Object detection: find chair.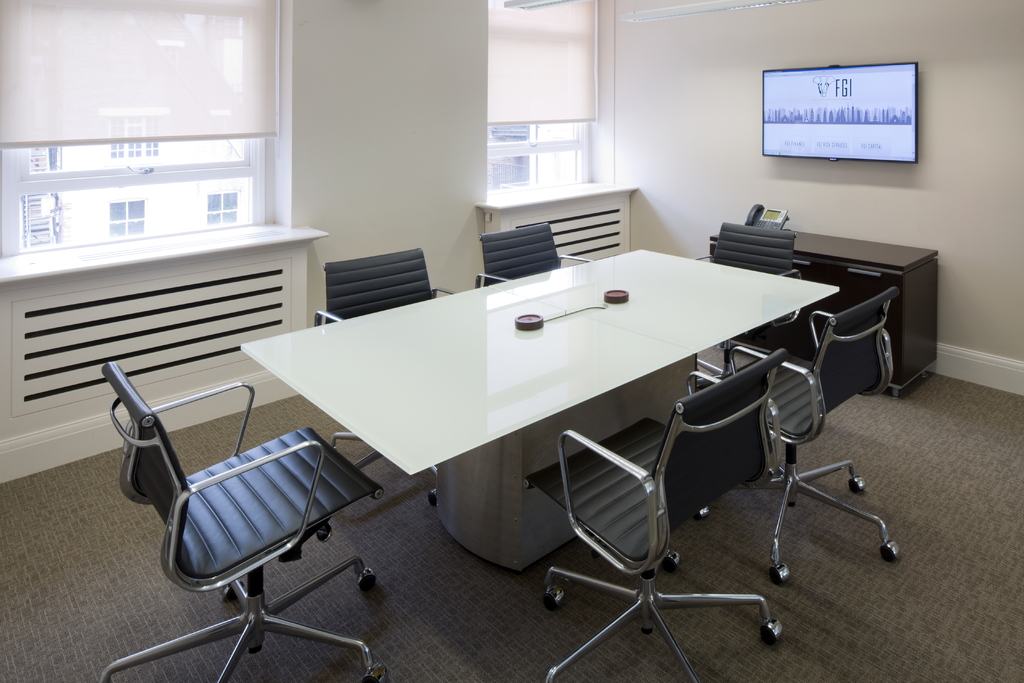
[left=687, top=289, right=897, bottom=580].
